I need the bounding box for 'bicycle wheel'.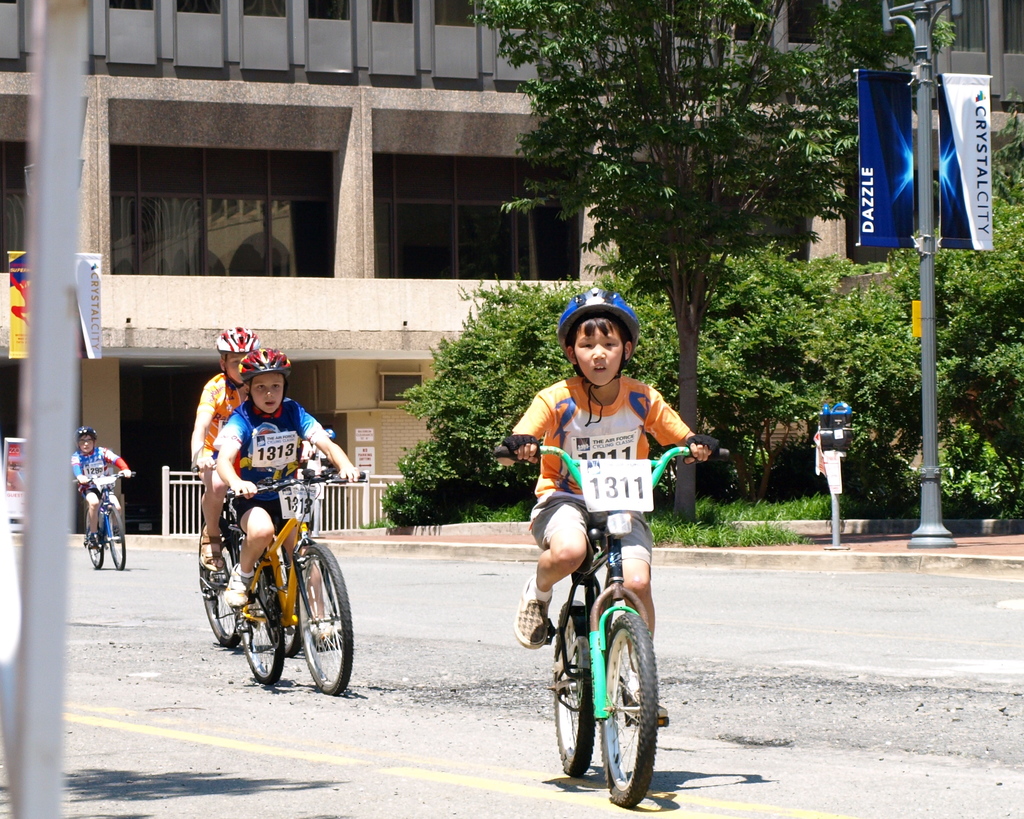
Here it is: <region>102, 502, 133, 574</region>.
